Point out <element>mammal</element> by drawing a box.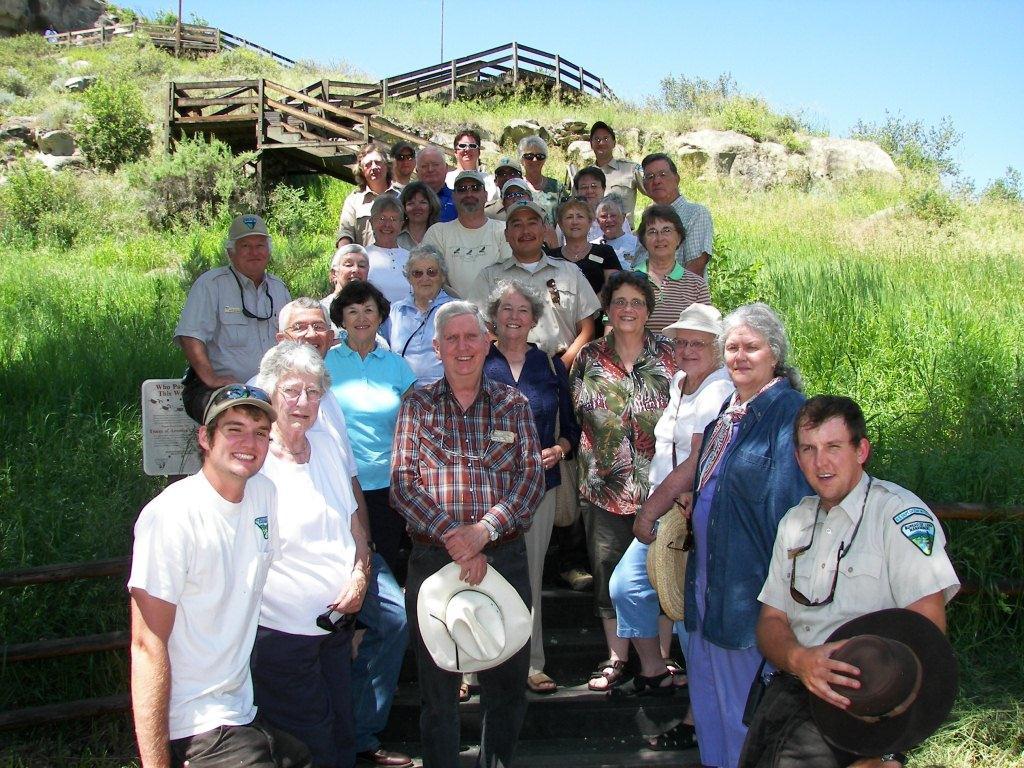
(left=170, top=211, right=291, bottom=424).
